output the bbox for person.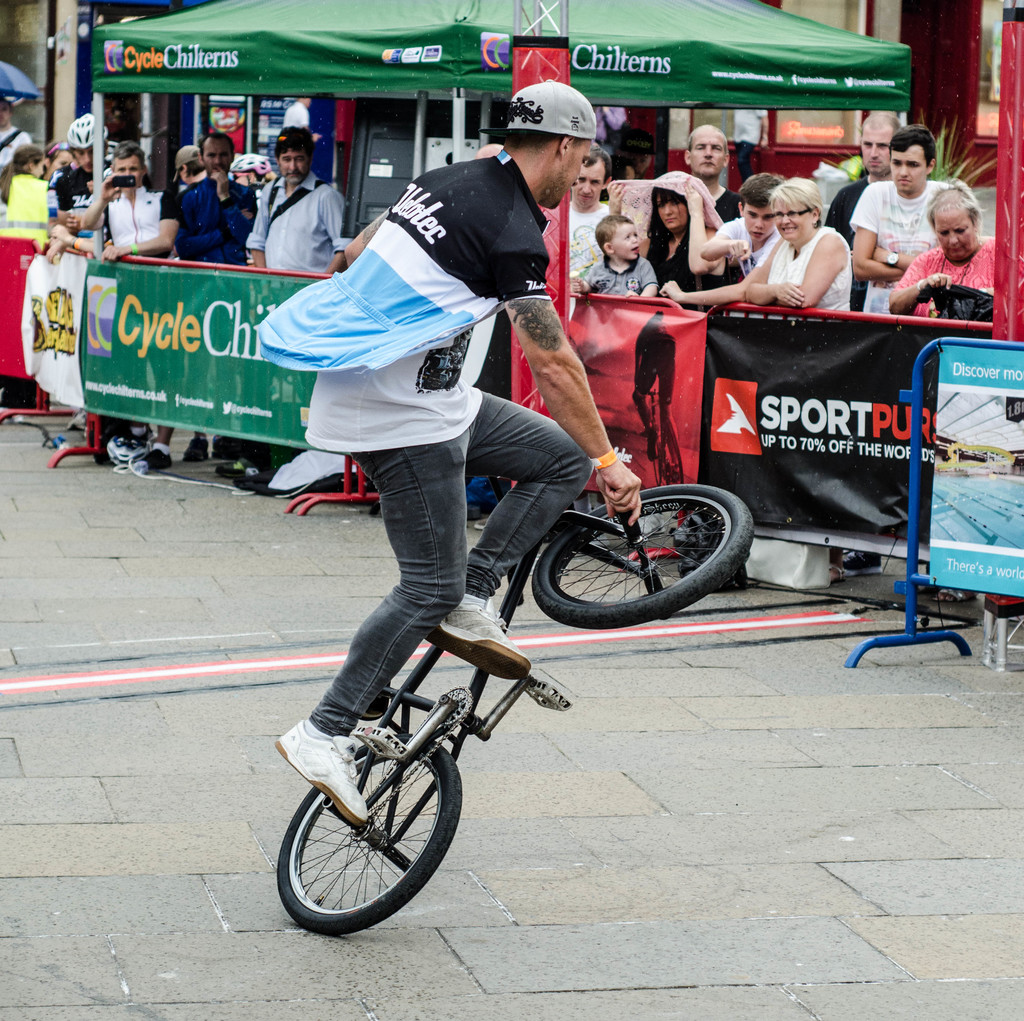
843/122/948/586.
